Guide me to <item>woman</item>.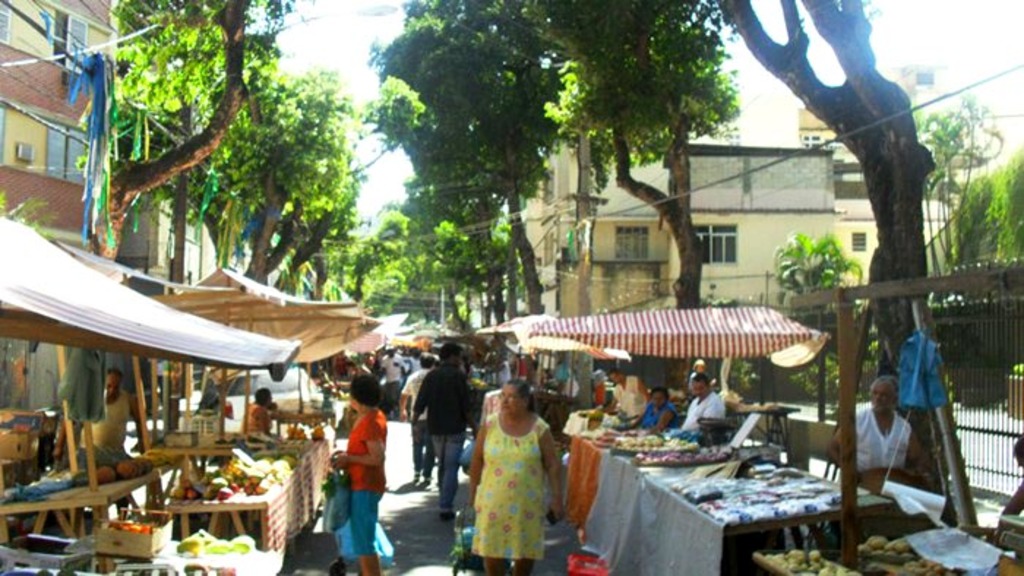
Guidance: <region>626, 387, 679, 433</region>.
